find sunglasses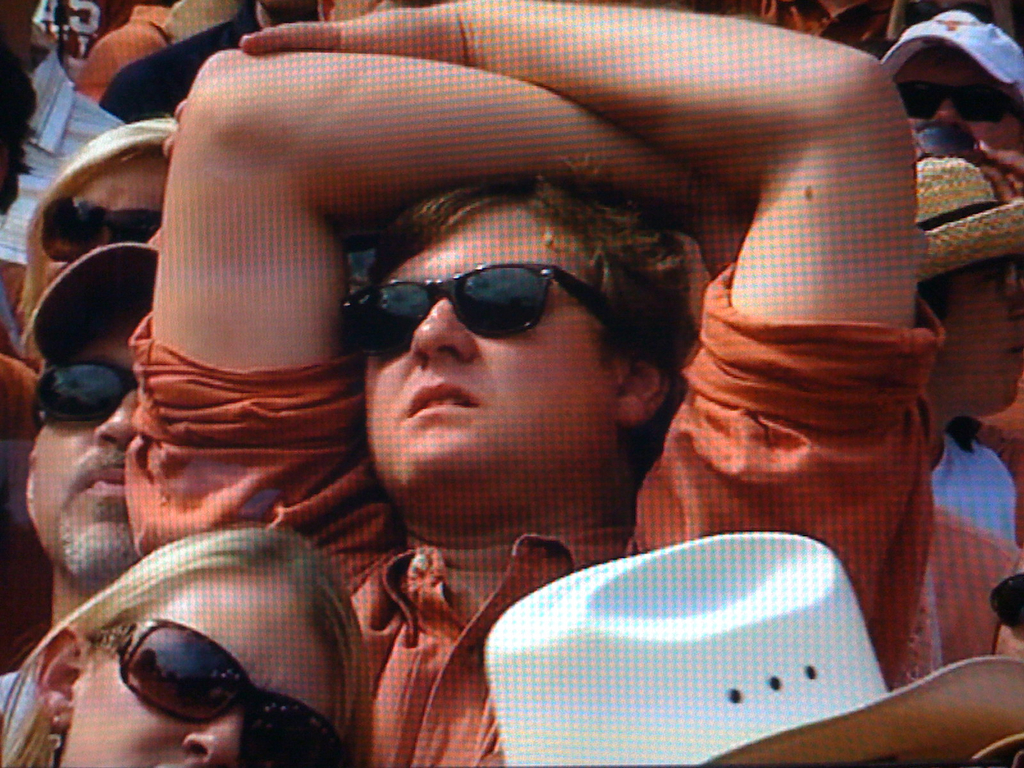
x1=329 y1=254 x2=651 y2=370
